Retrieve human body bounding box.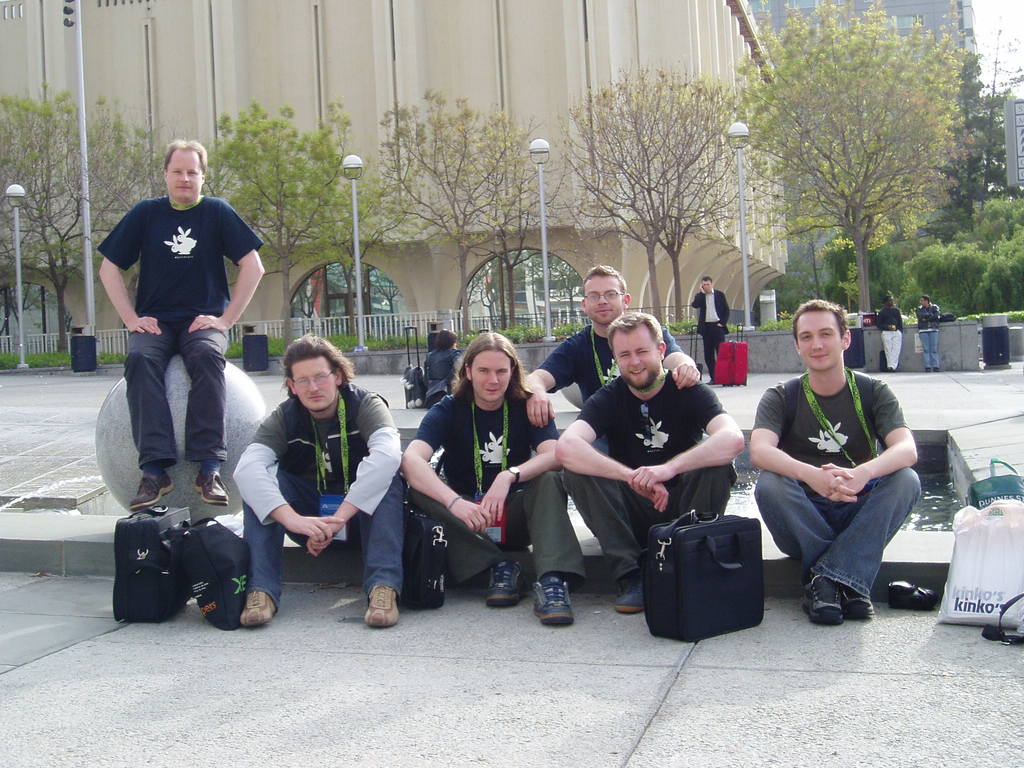
Bounding box: bbox=[751, 317, 930, 636].
